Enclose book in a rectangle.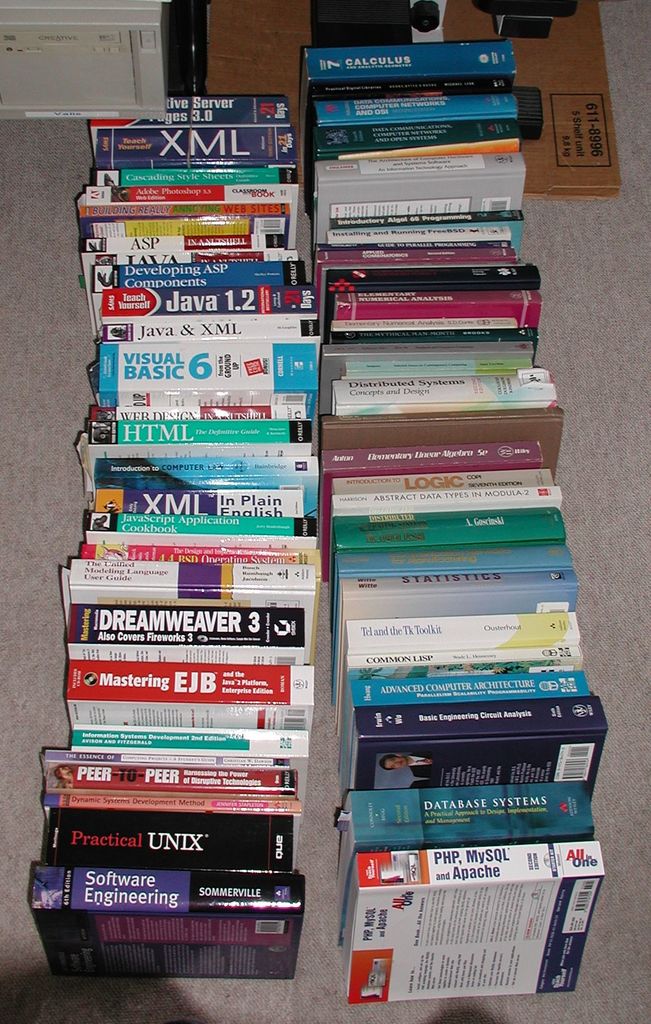
bbox=[31, 860, 307, 986].
